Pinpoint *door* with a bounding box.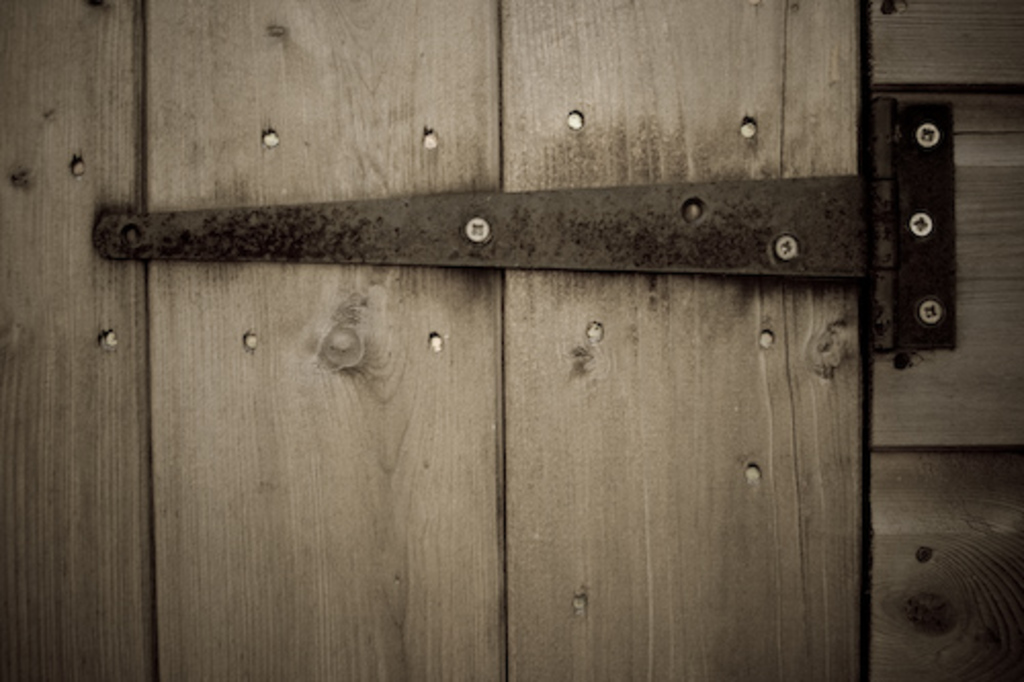
bbox=(0, 0, 887, 680).
